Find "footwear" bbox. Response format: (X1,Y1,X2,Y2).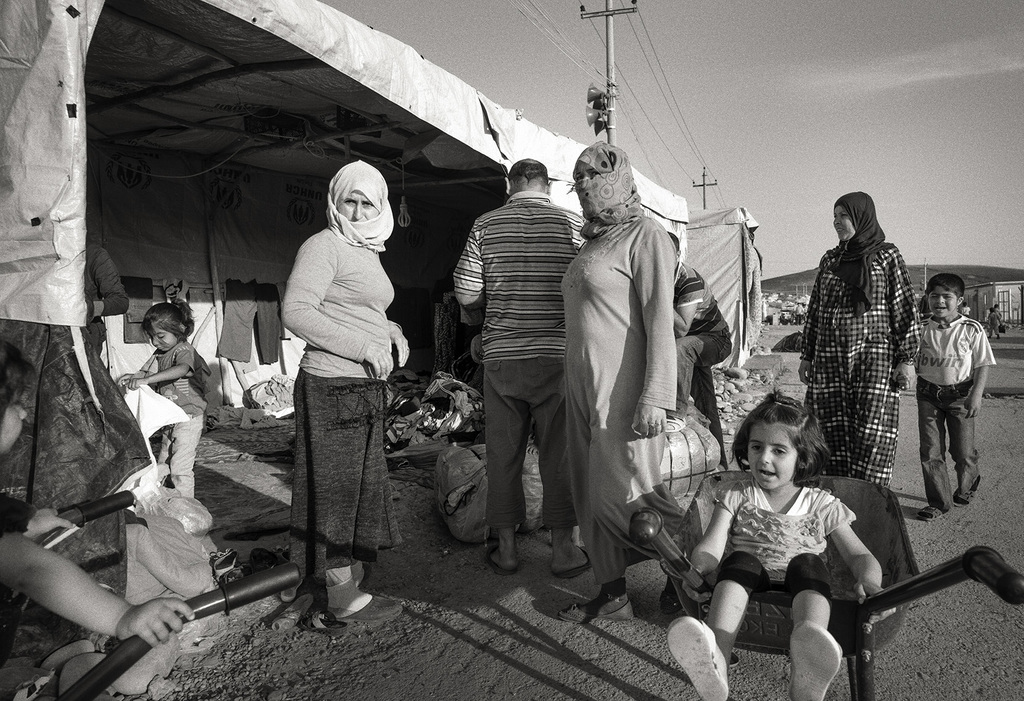
(916,504,953,519).
